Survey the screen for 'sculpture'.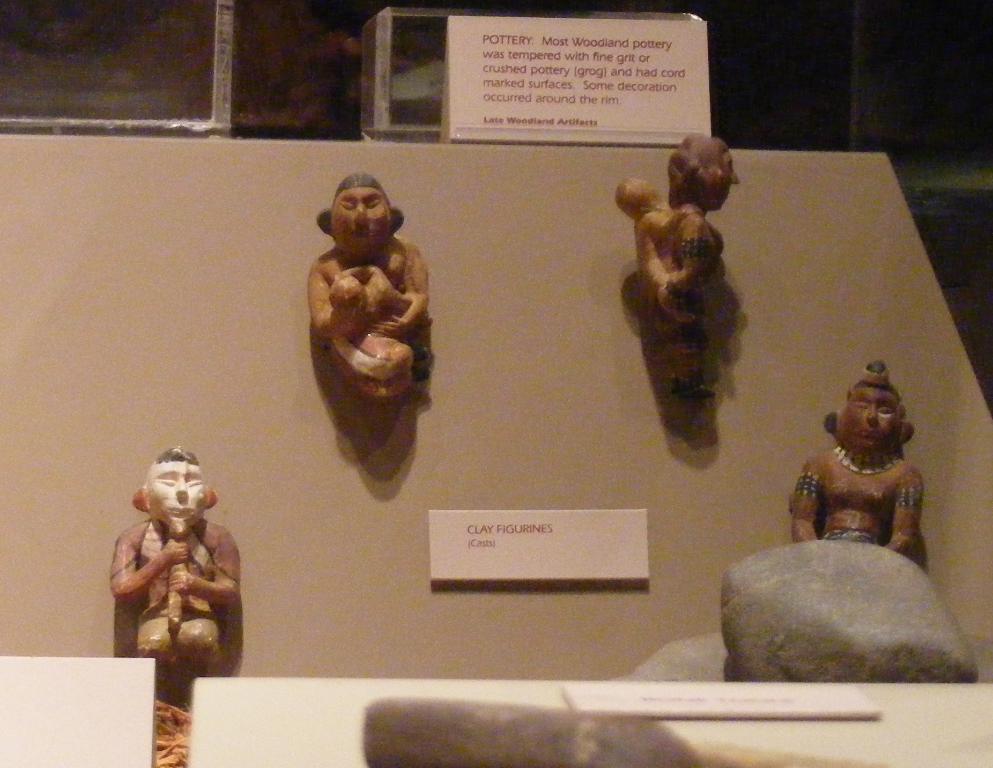
Survey found: x1=613, y1=137, x2=747, y2=396.
